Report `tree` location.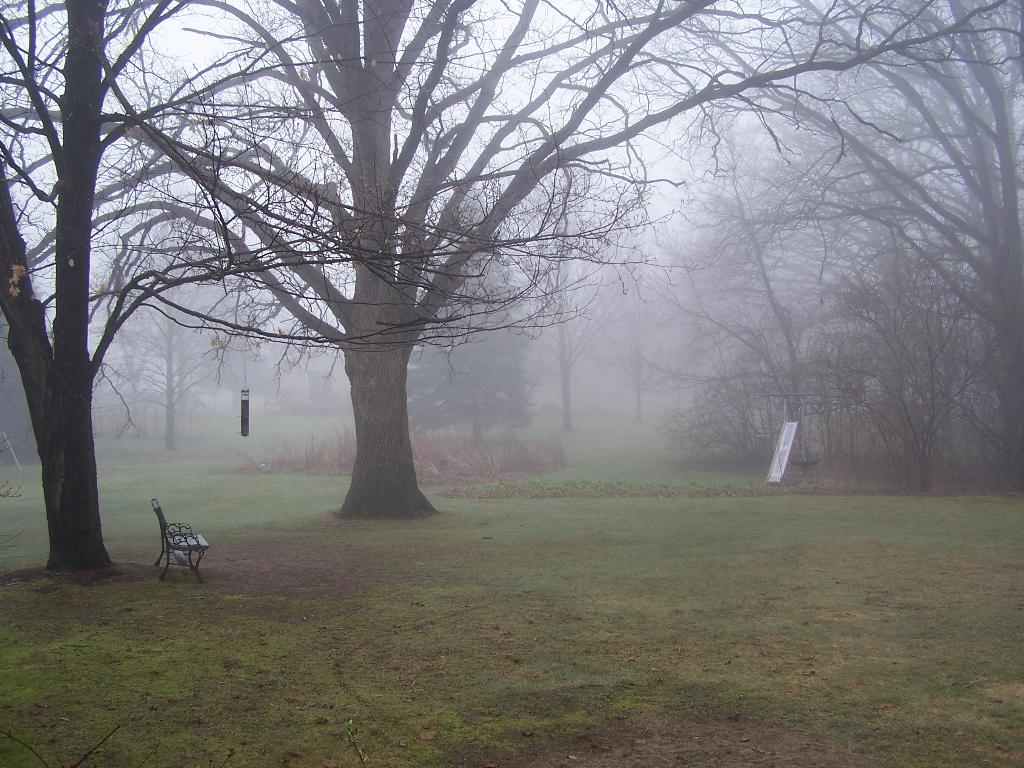
Report: 583 0 1023 491.
